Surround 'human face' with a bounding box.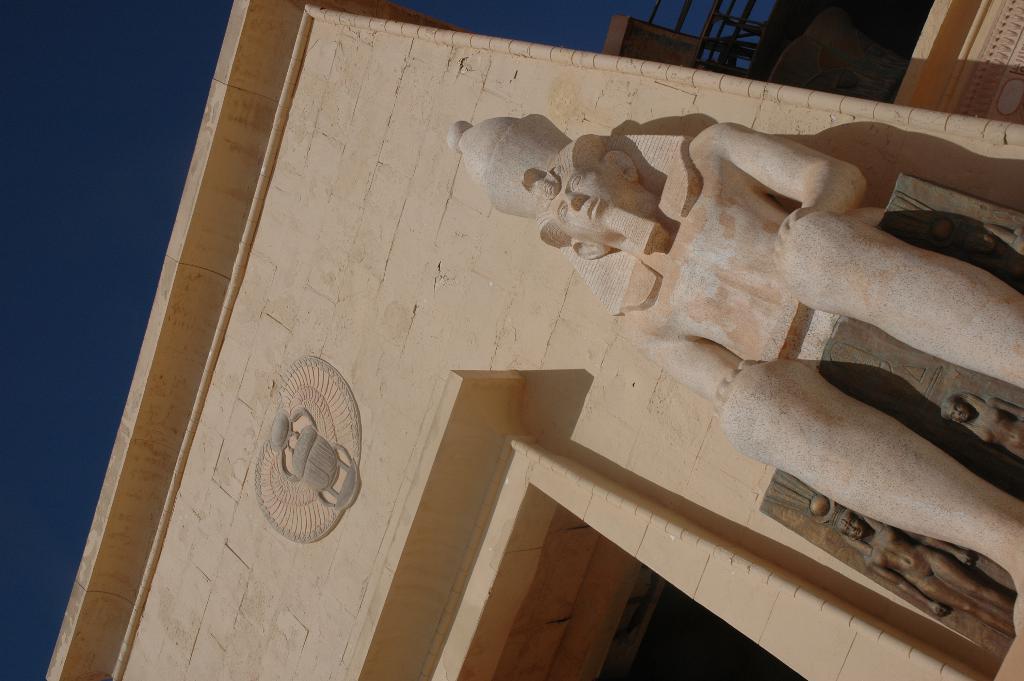
<bbox>844, 518, 869, 537</bbox>.
